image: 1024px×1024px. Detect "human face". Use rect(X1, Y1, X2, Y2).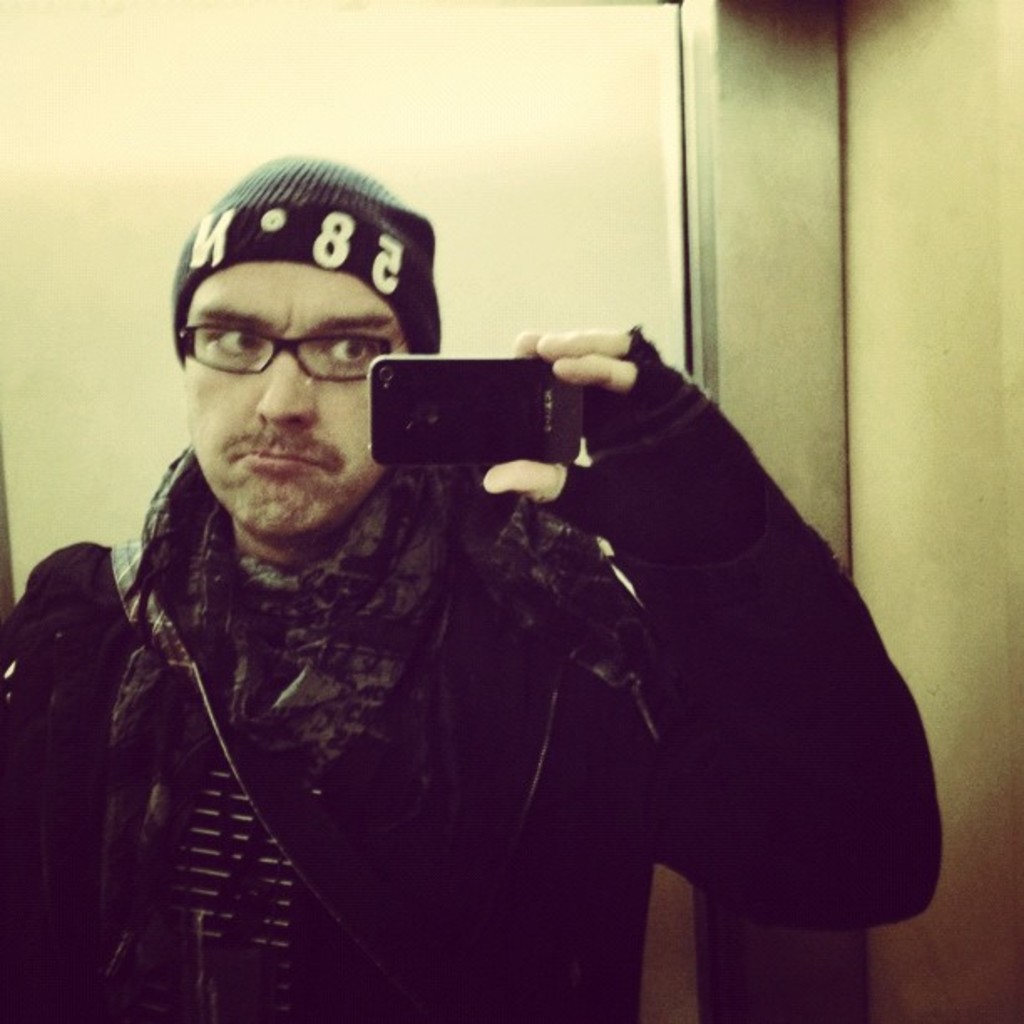
rect(181, 263, 413, 532).
